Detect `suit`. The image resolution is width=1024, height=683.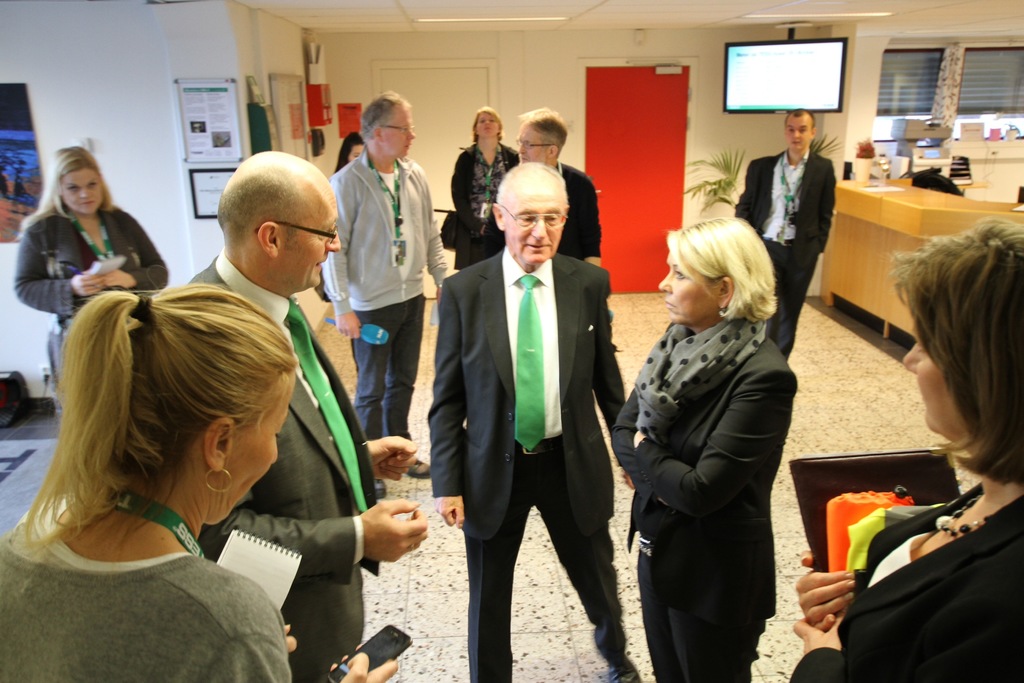
crop(177, 245, 384, 682).
